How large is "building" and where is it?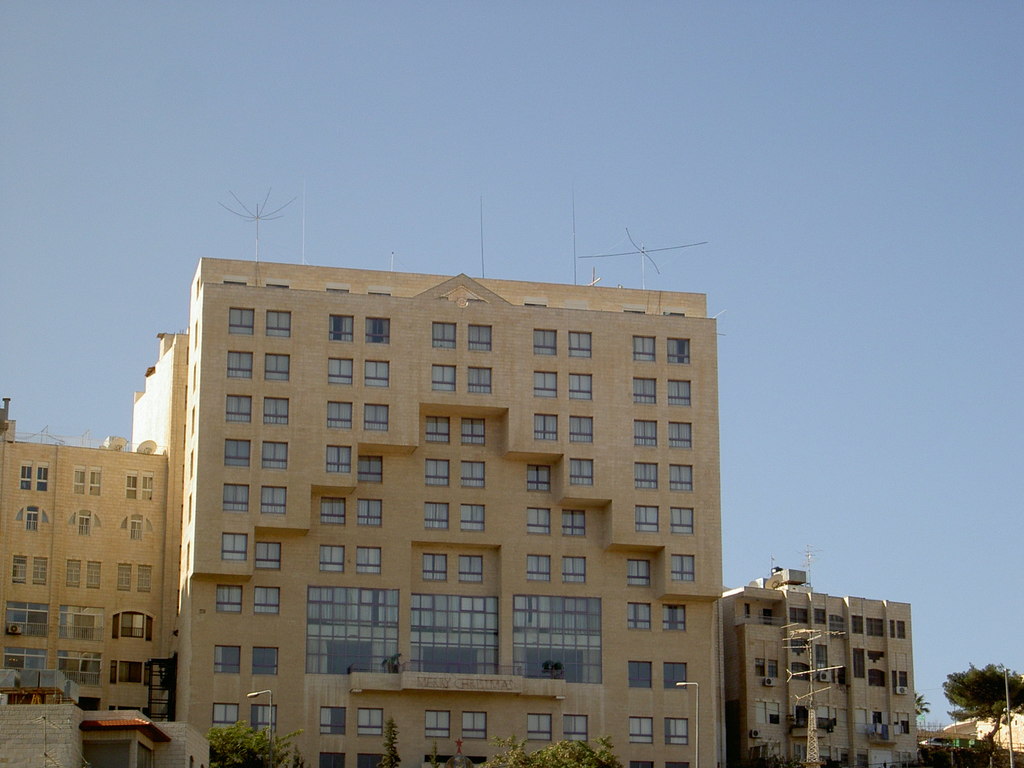
Bounding box: locate(721, 566, 921, 767).
